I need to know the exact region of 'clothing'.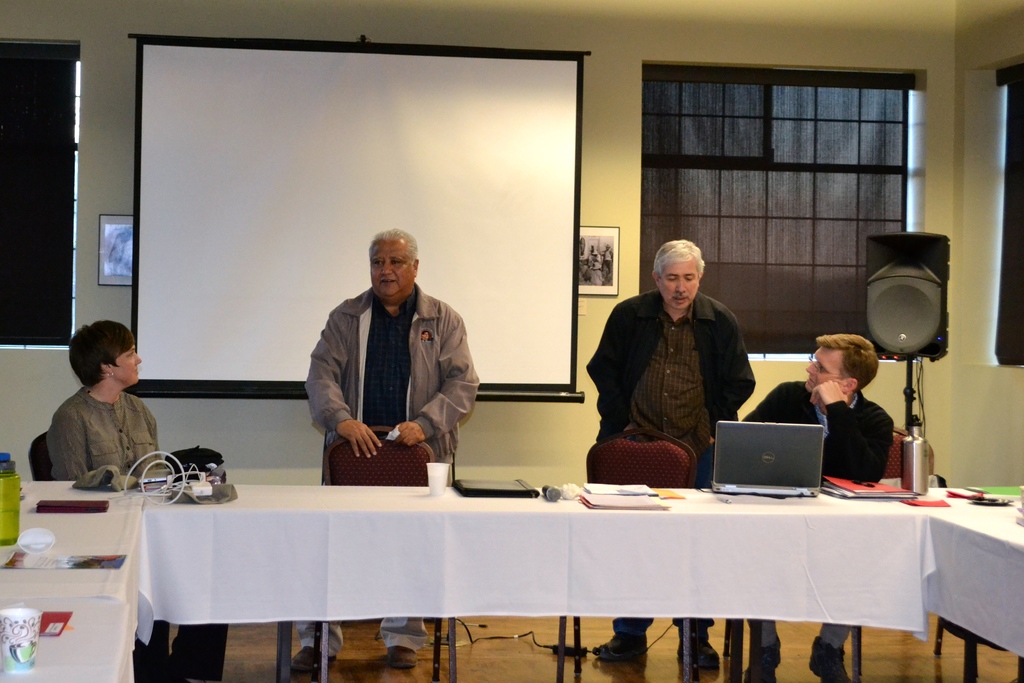
Region: bbox(303, 283, 482, 649).
